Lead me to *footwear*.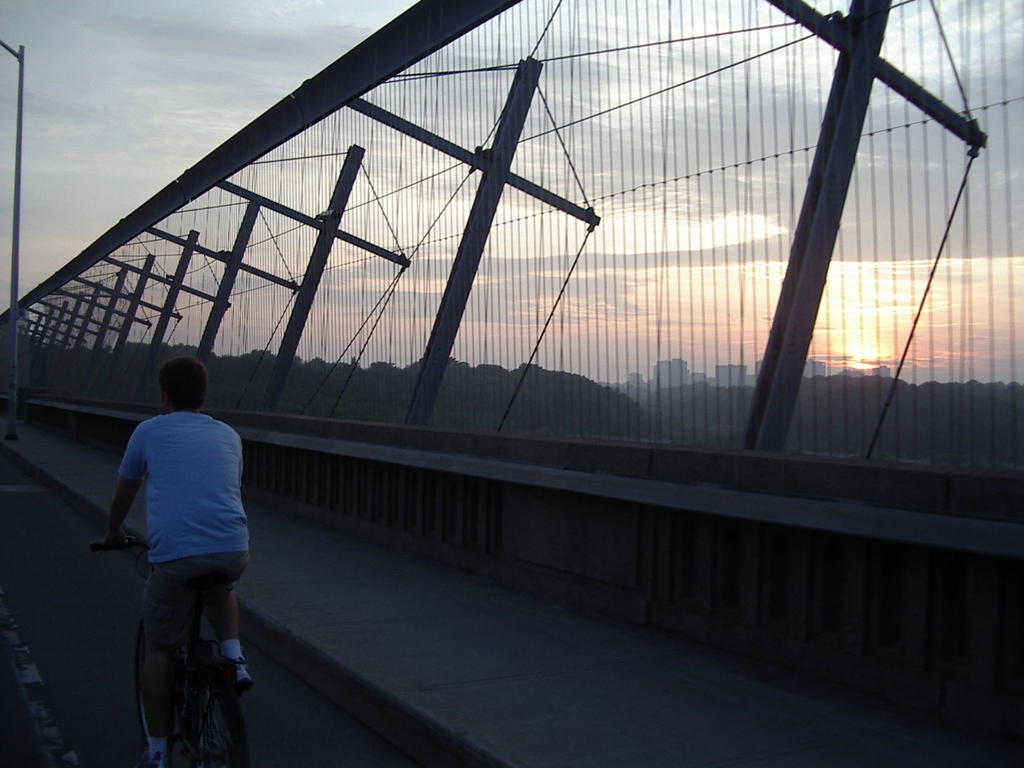
Lead to [238, 657, 255, 702].
